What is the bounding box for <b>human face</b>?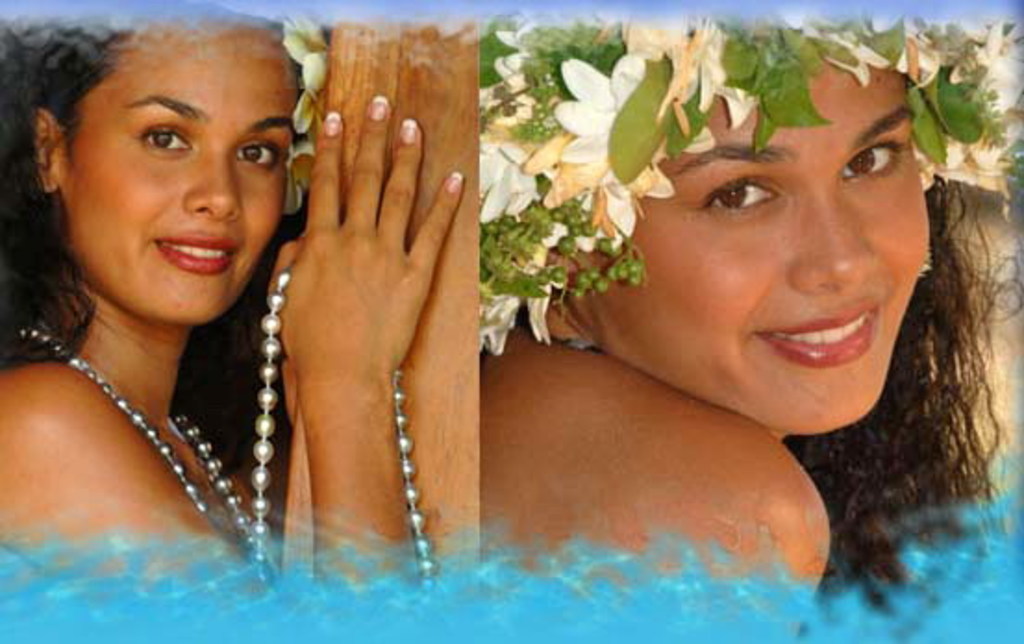
bbox=[56, 26, 300, 318].
